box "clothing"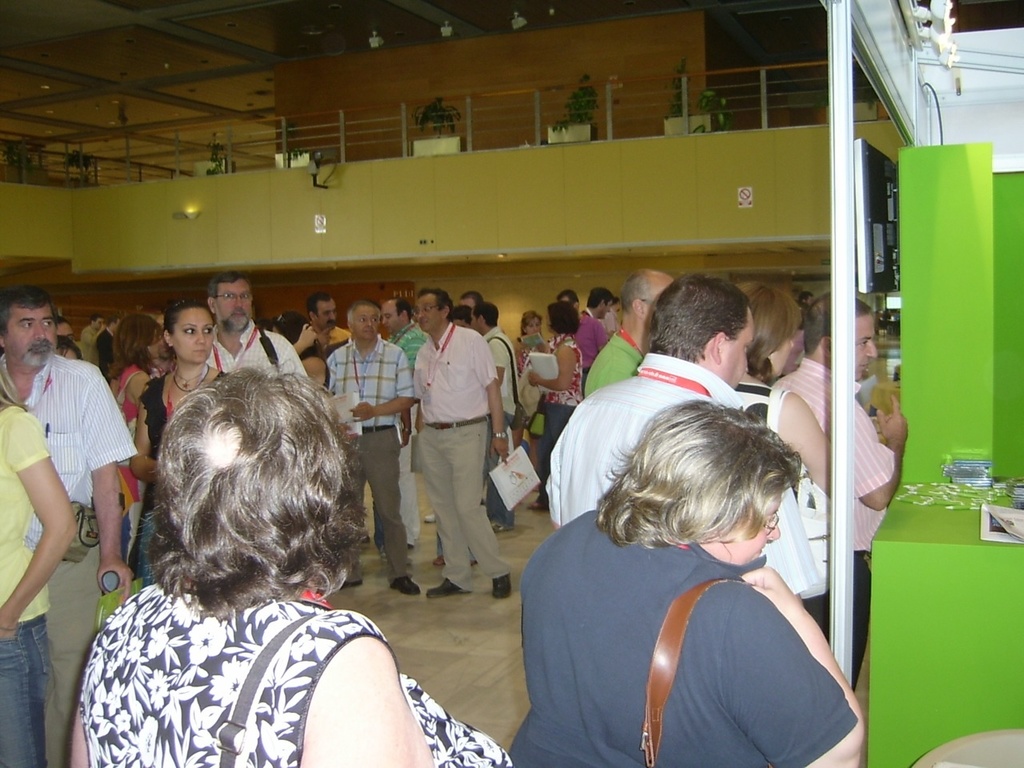
box=[0, 363, 140, 750]
